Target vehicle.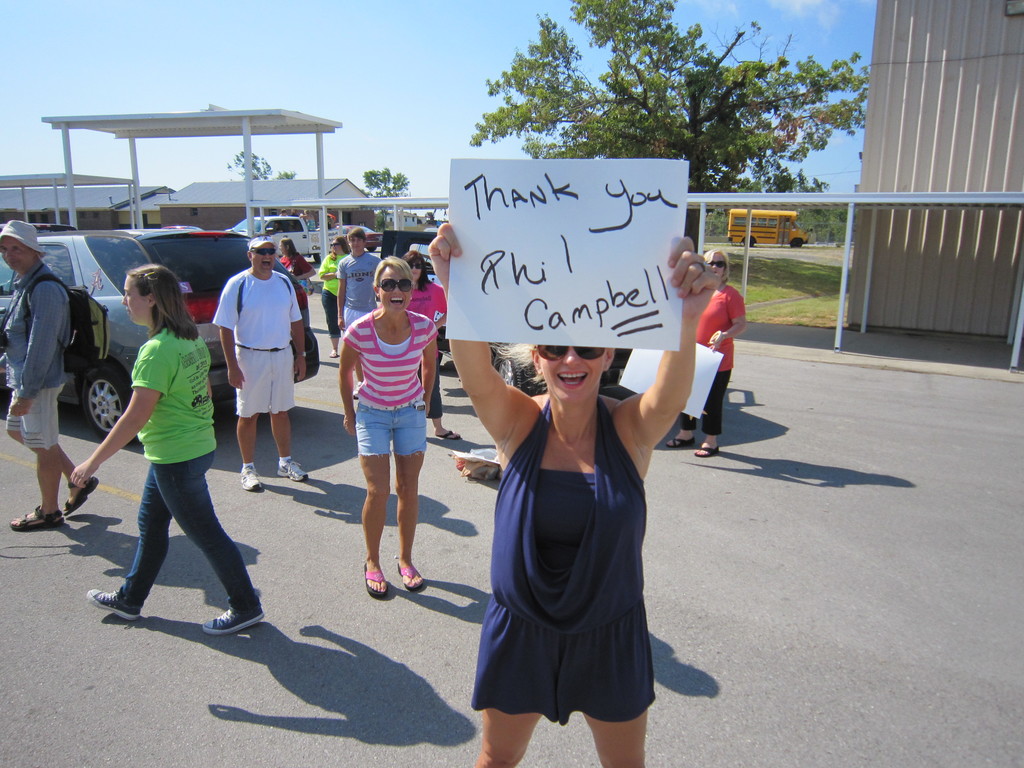
Target region: [x1=0, y1=227, x2=319, y2=438].
